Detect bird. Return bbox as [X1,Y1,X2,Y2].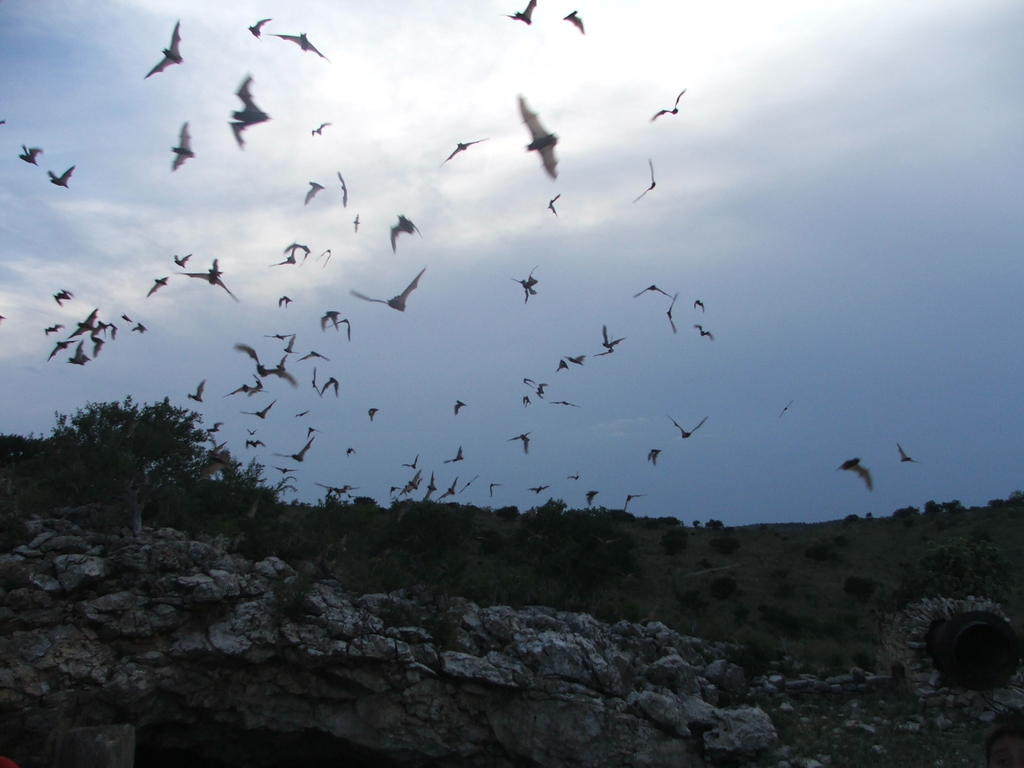
[318,307,343,329].
